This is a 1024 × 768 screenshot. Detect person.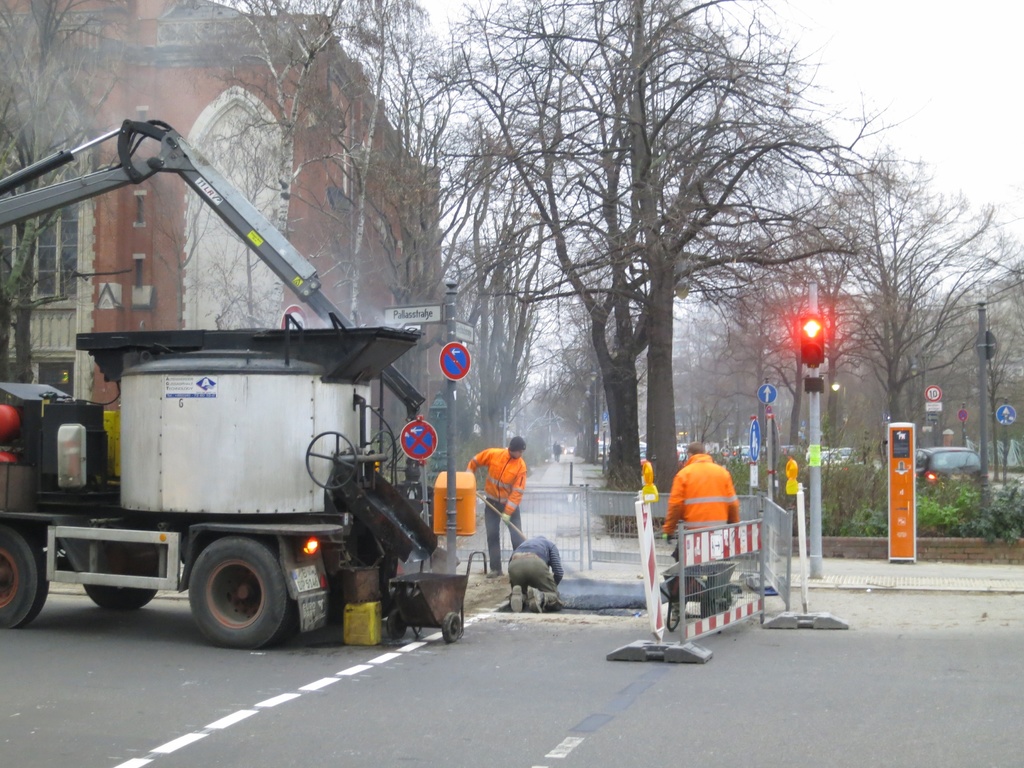
<region>465, 430, 524, 579</region>.
